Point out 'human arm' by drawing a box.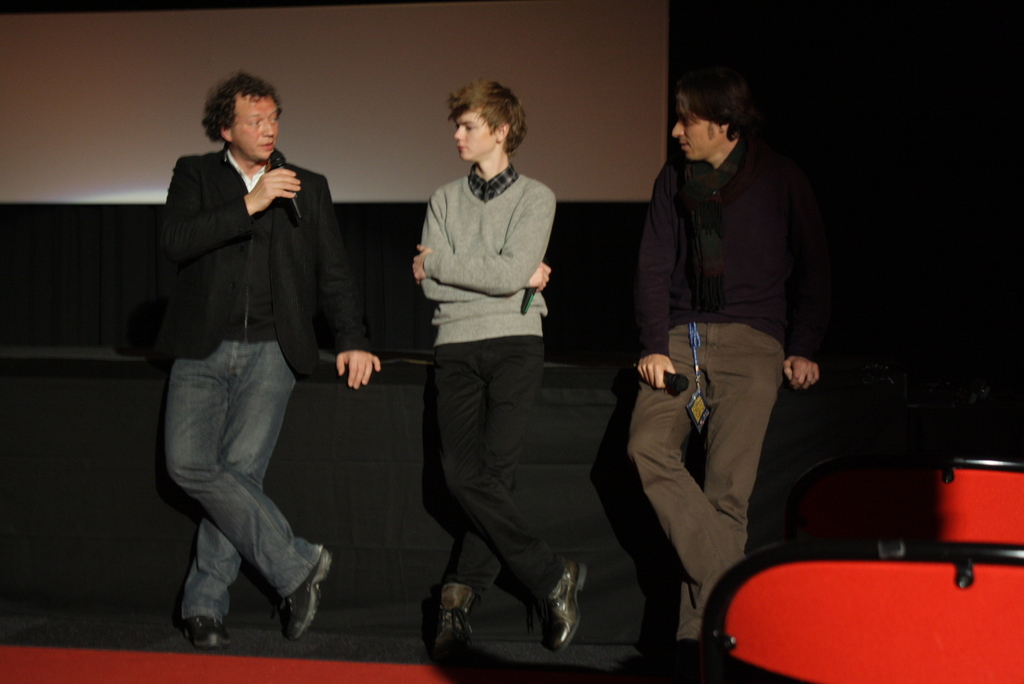
420:183:557:296.
